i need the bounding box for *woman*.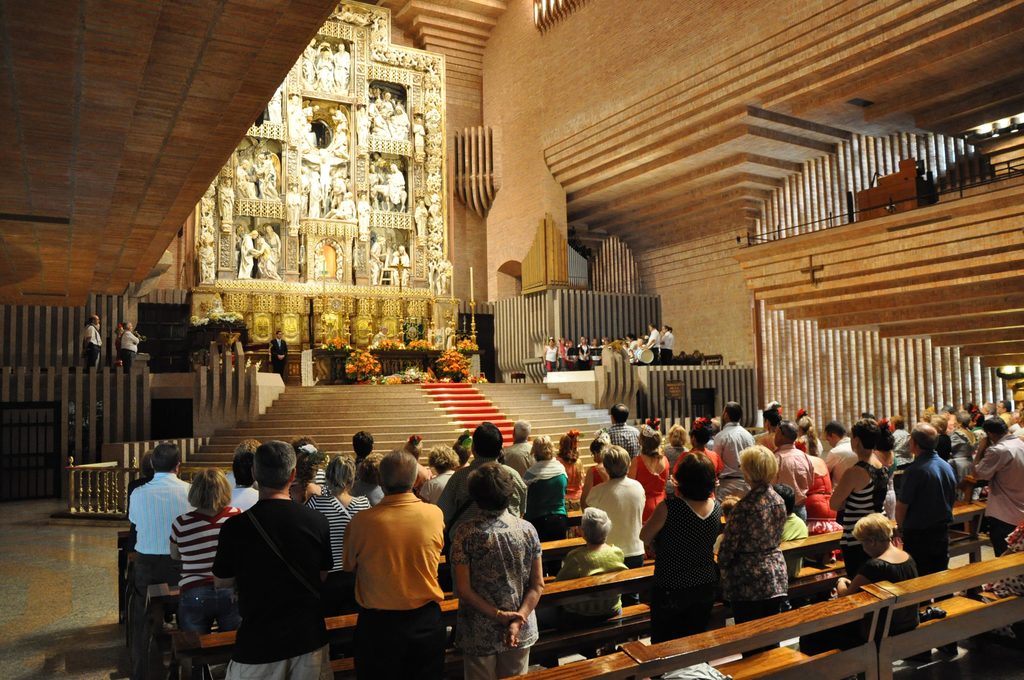
Here it is: (left=753, top=394, right=785, bottom=454).
